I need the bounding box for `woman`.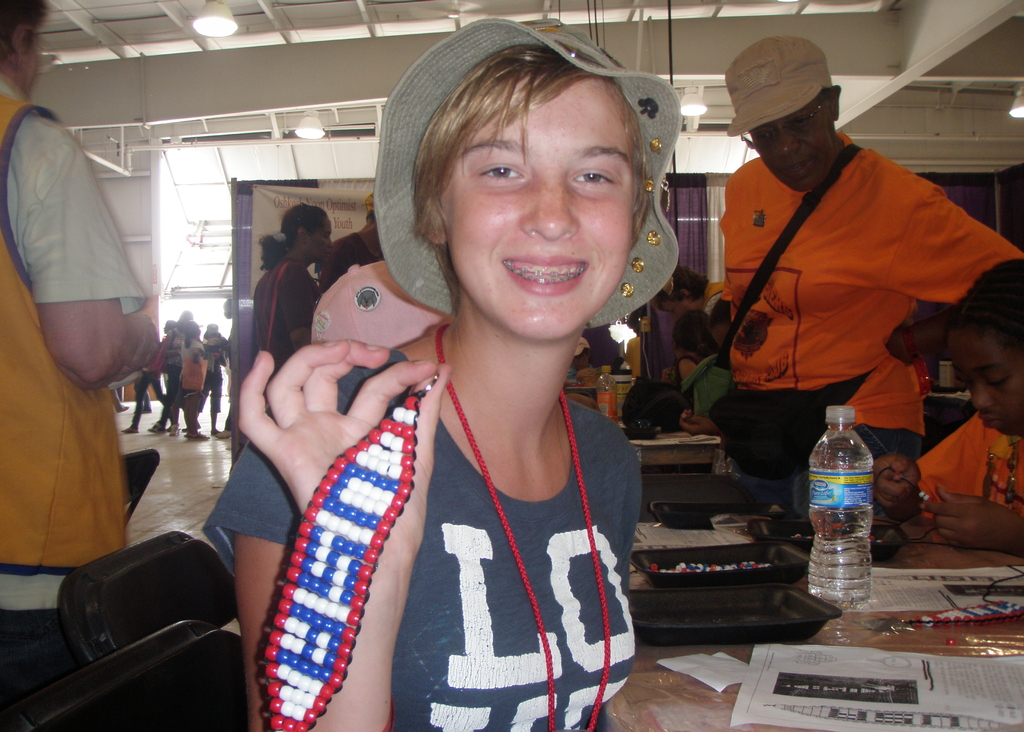
Here it is: pyautogui.locateOnScreen(218, 63, 736, 724).
